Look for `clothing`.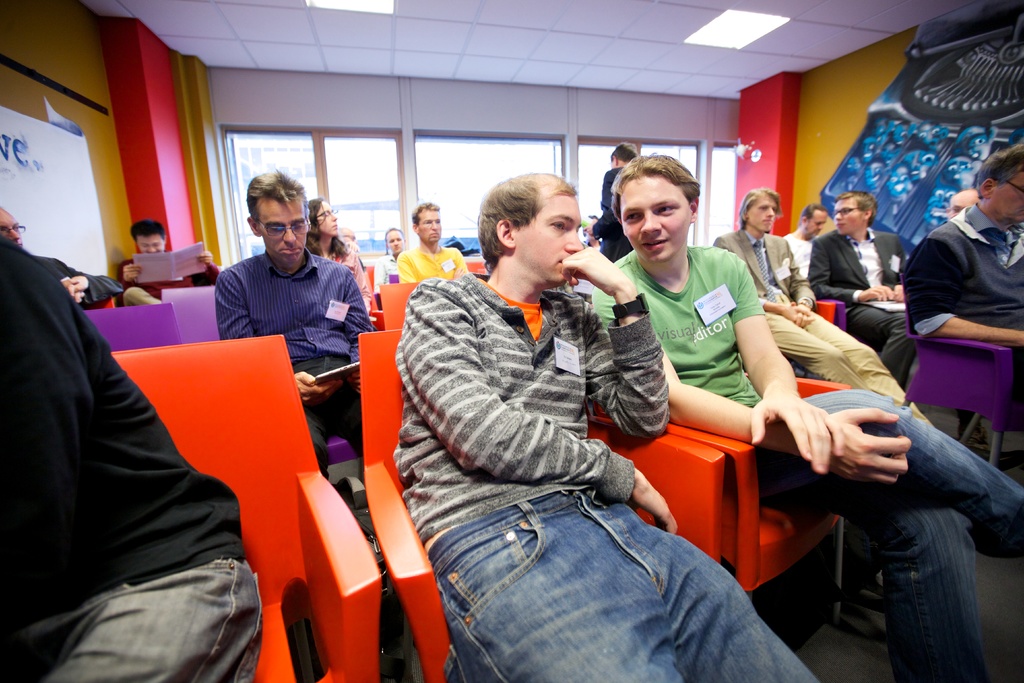
Found: (x1=783, y1=222, x2=818, y2=303).
